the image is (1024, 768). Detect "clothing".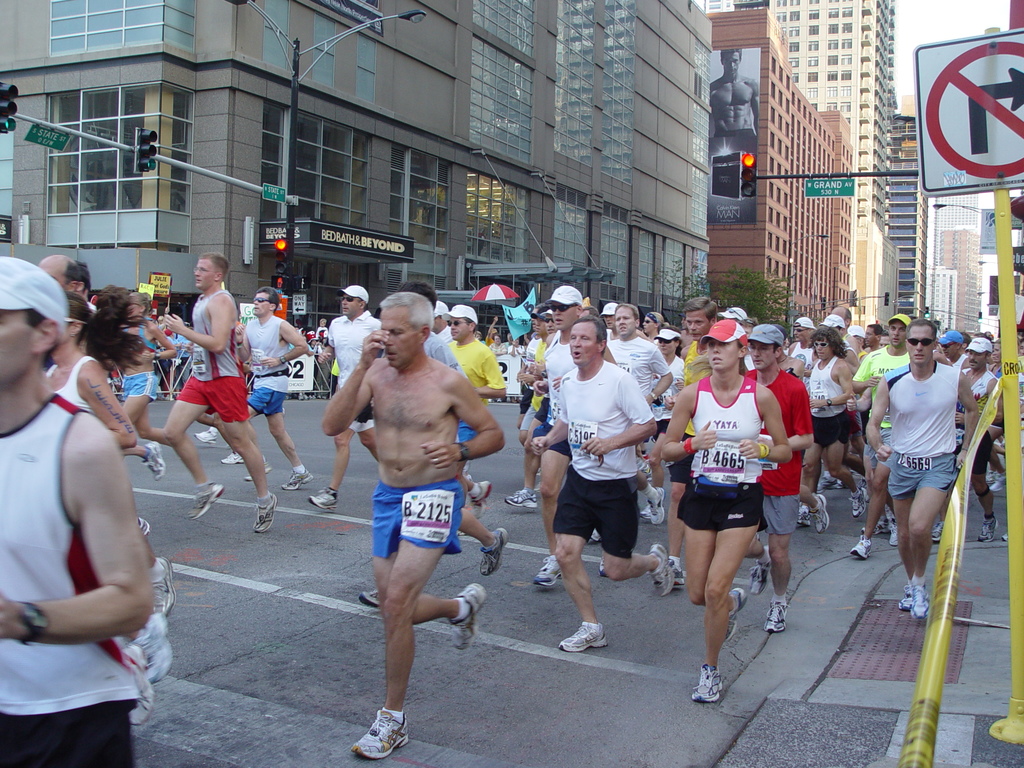
Detection: [left=246, top=316, right=290, bottom=416].
